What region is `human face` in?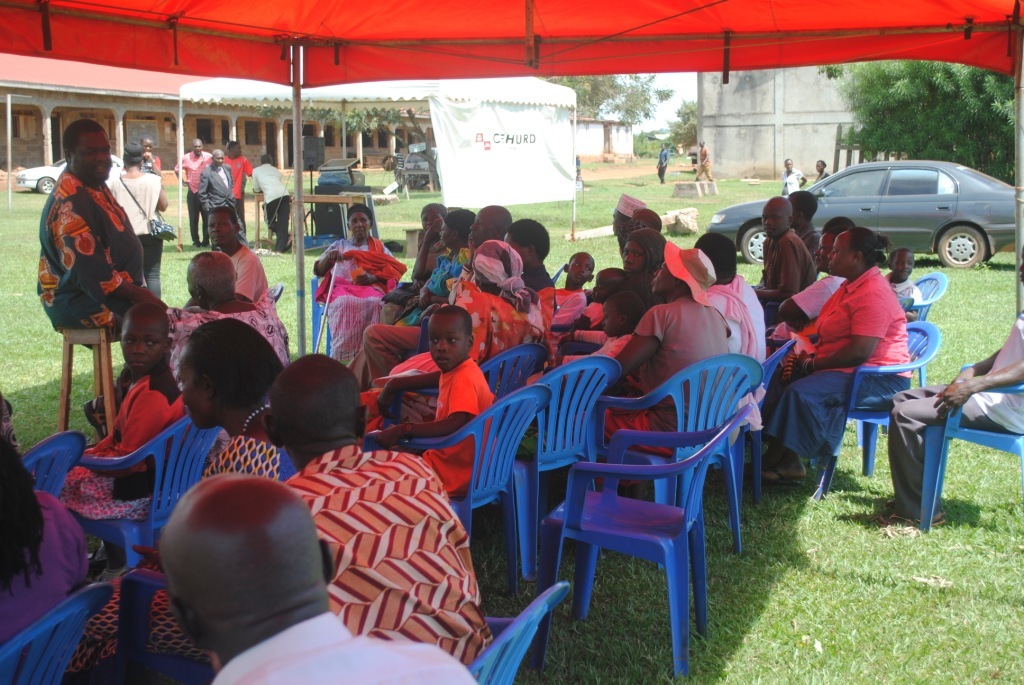
<bbox>764, 210, 791, 237</bbox>.
